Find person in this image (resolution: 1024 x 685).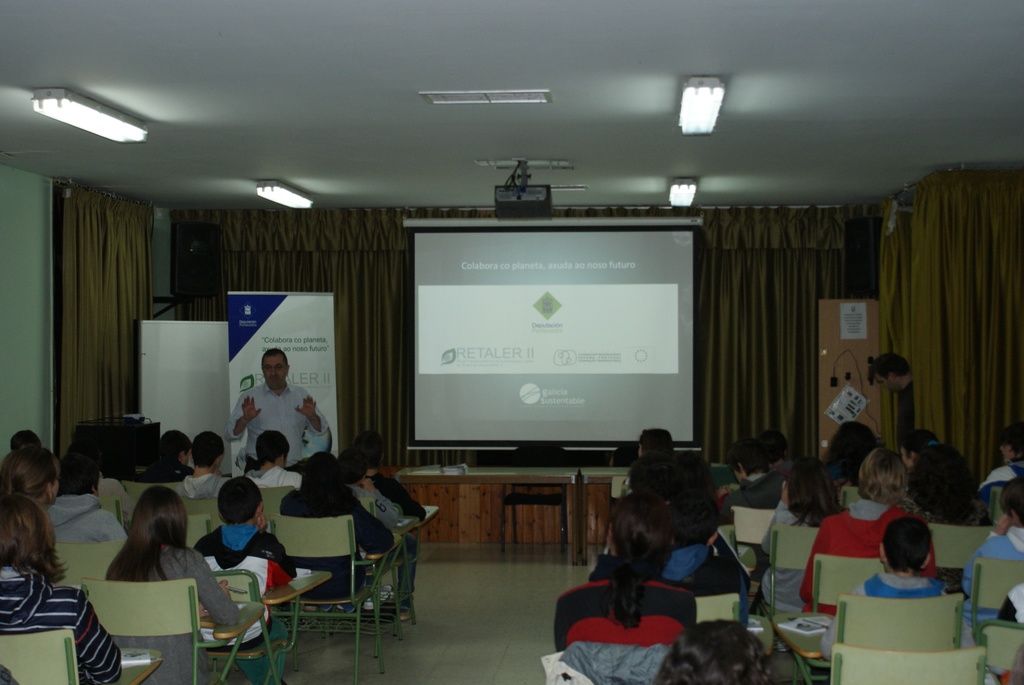
box=[982, 579, 1023, 632].
